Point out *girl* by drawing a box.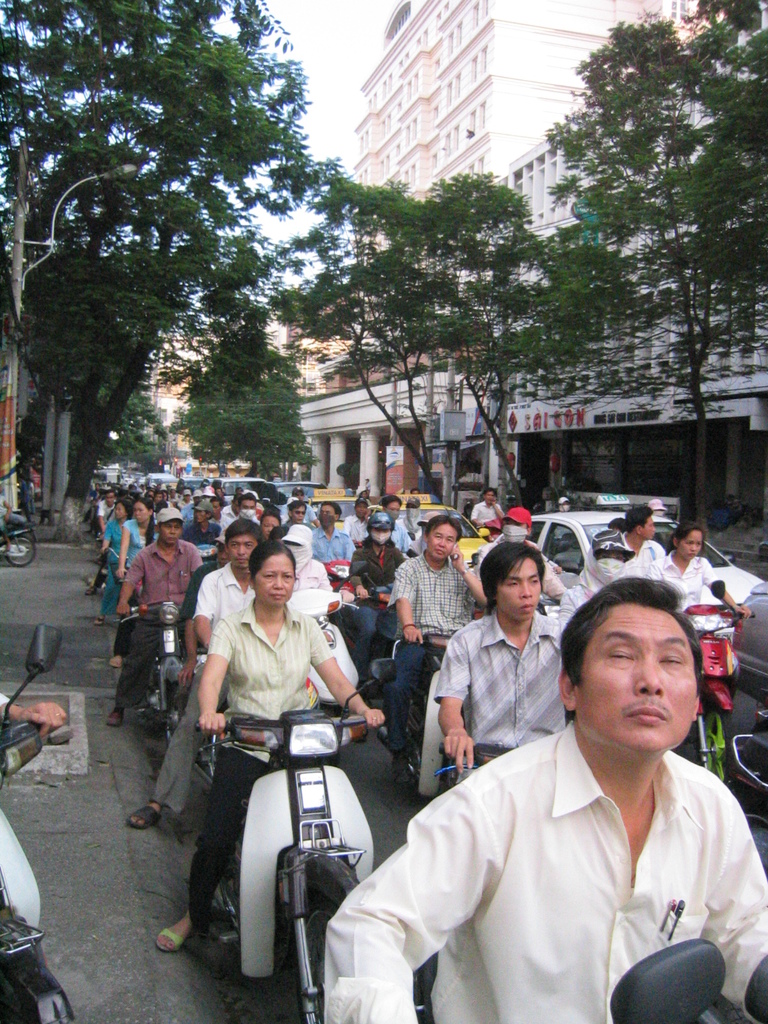
(x1=650, y1=524, x2=753, y2=634).
